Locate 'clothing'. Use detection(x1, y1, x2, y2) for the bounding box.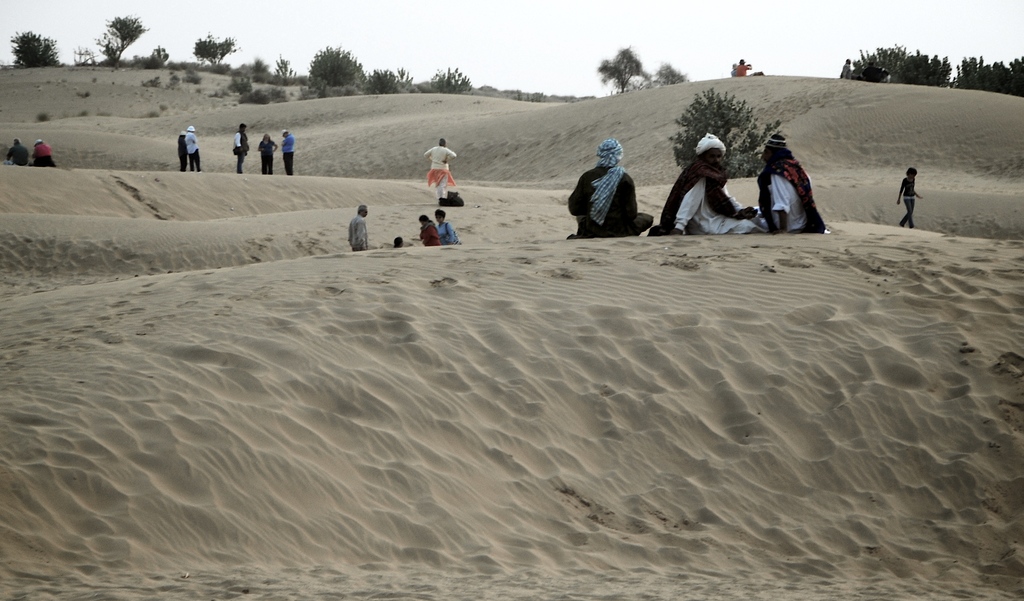
detection(184, 136, 204, 170).
